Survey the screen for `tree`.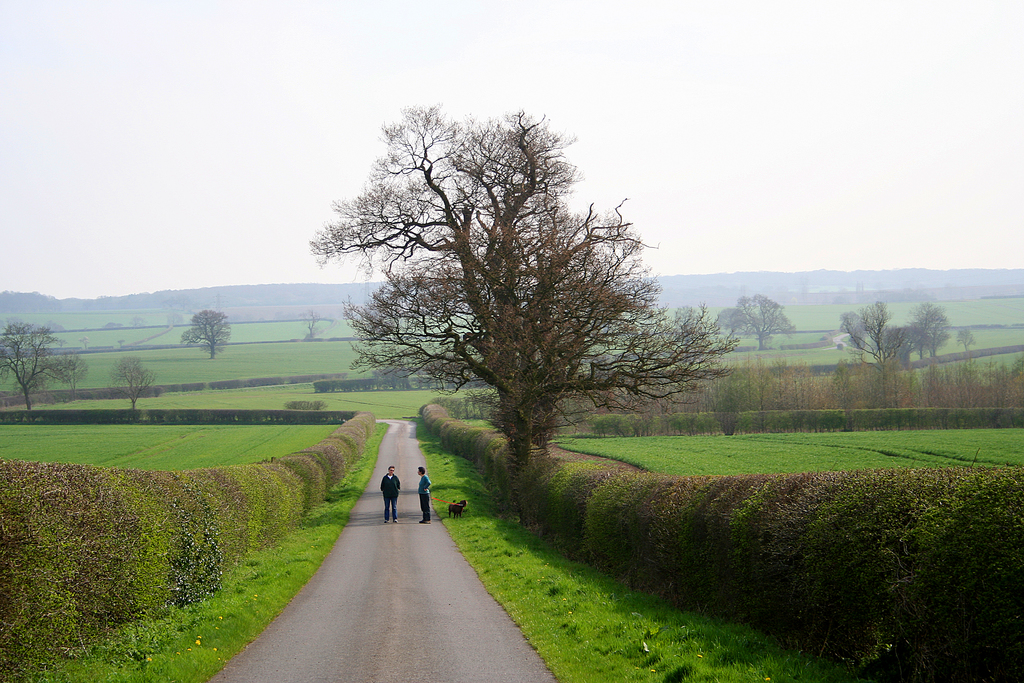
Survey found: box=[716, 307, 746, 336].
